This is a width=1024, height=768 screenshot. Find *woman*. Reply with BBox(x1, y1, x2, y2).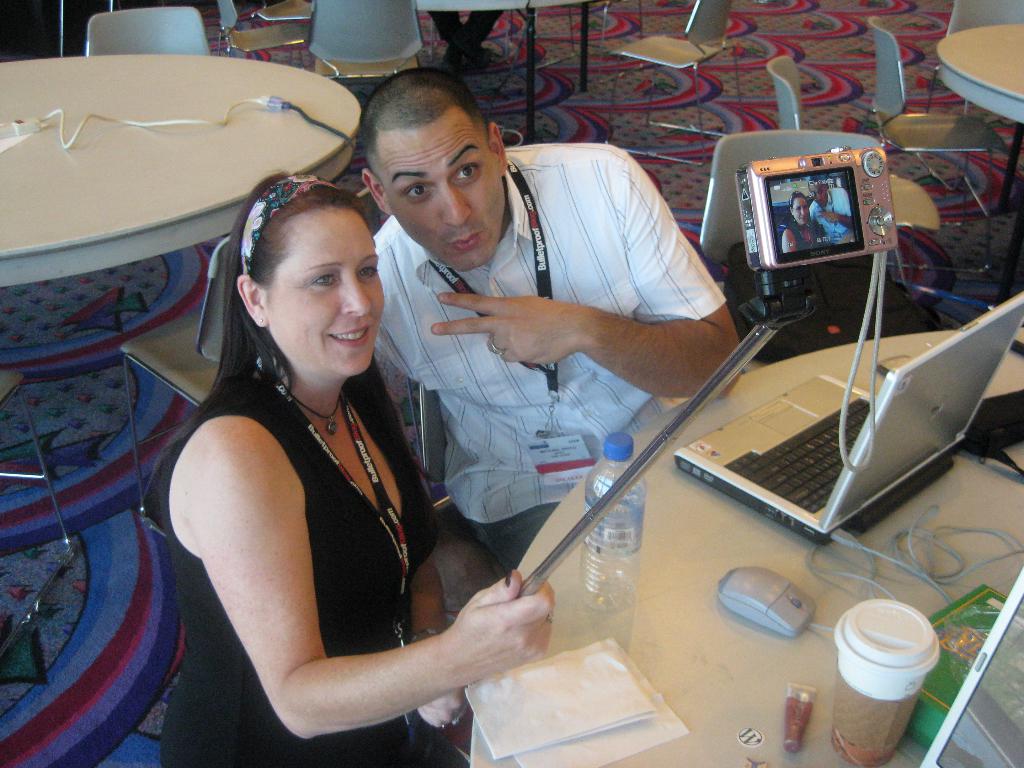
BBox(150, 141, 530, 763).
